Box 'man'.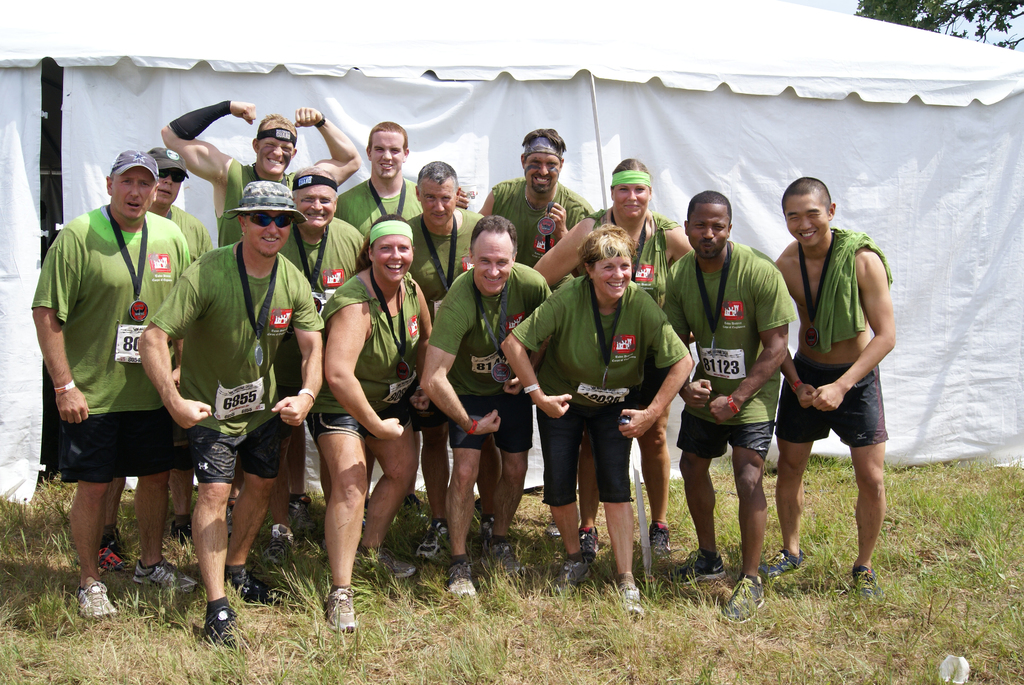
<region>476, 129, 595, 540</region>.
